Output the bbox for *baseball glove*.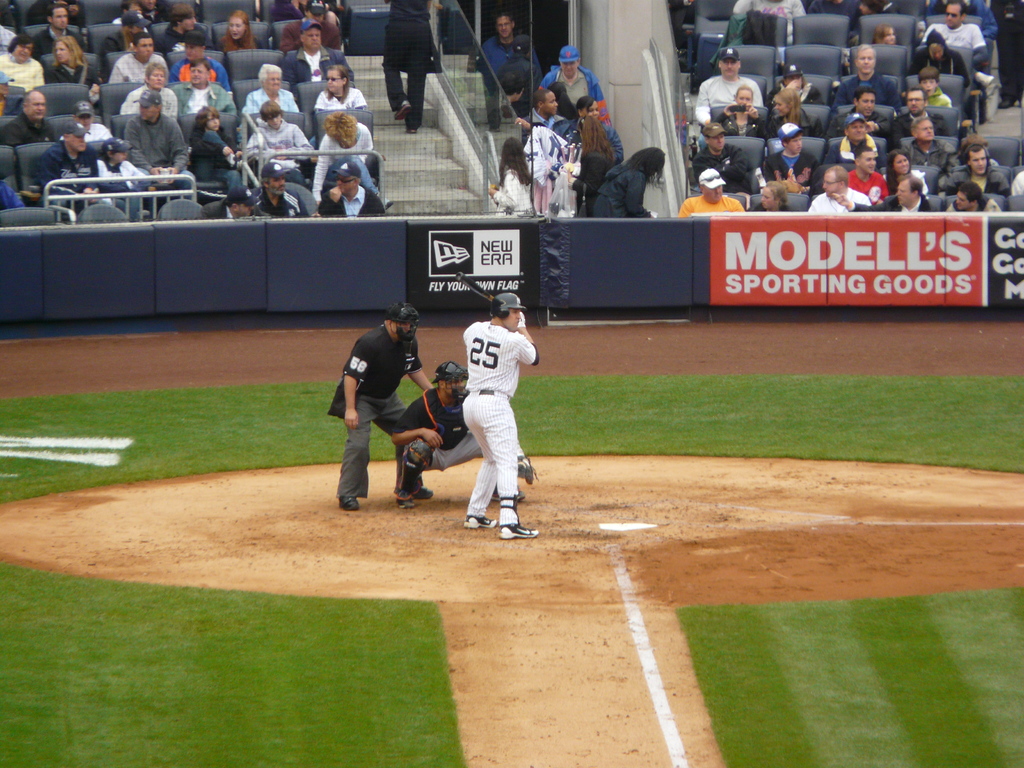
Rect(516, 452, 540, 482).
